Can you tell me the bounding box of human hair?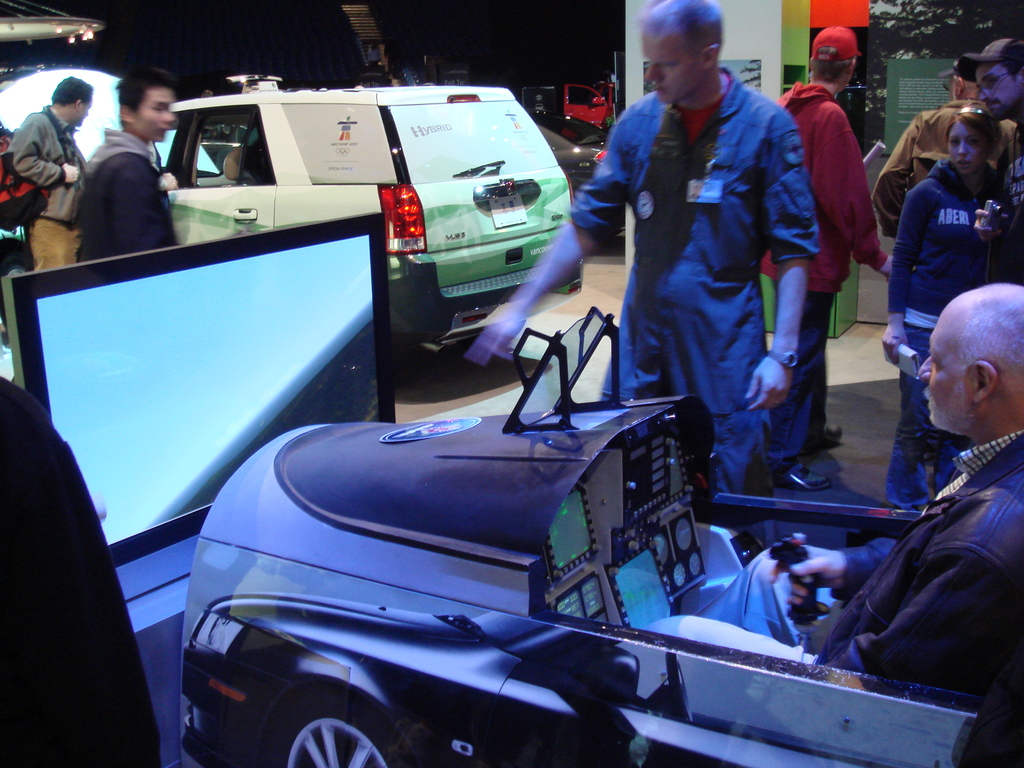
<region>947, 95, 1010, 162</region>.
